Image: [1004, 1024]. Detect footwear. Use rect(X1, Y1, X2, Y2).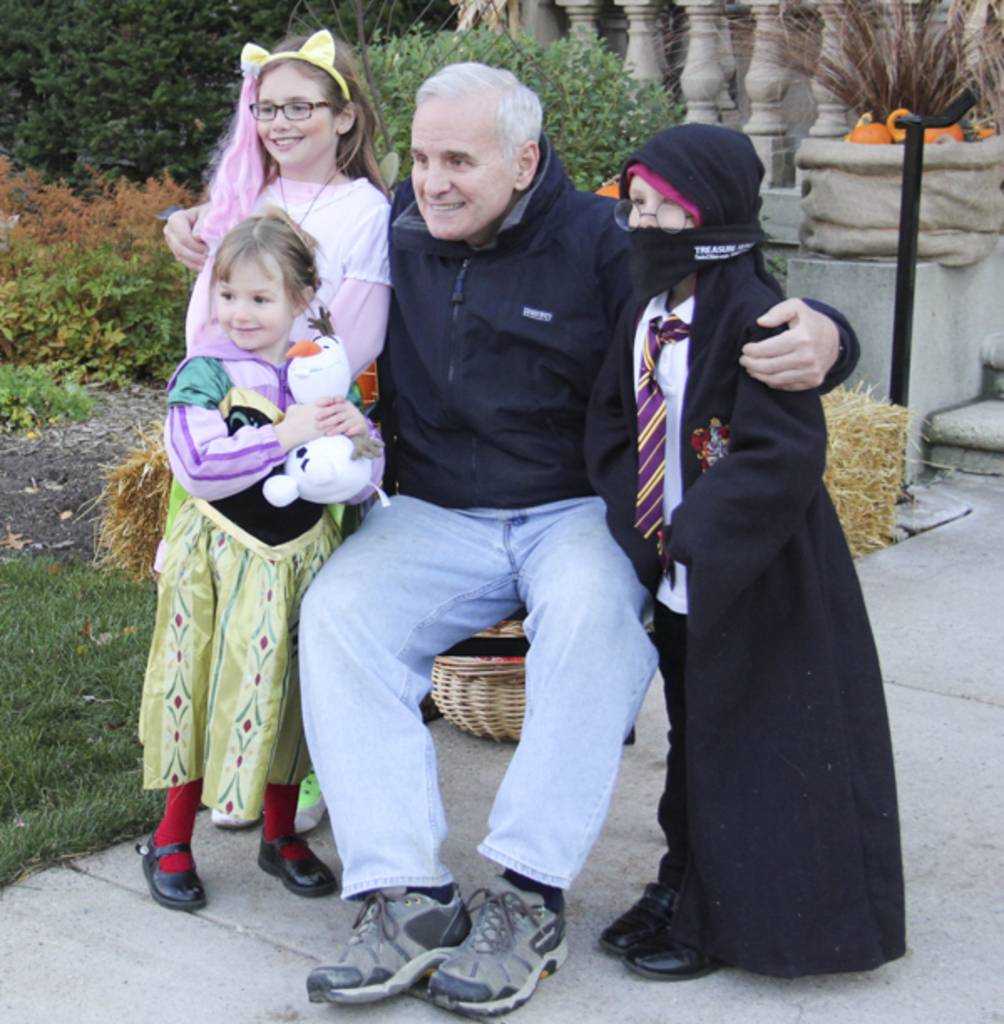
rect(137, 835, 204, 915).
